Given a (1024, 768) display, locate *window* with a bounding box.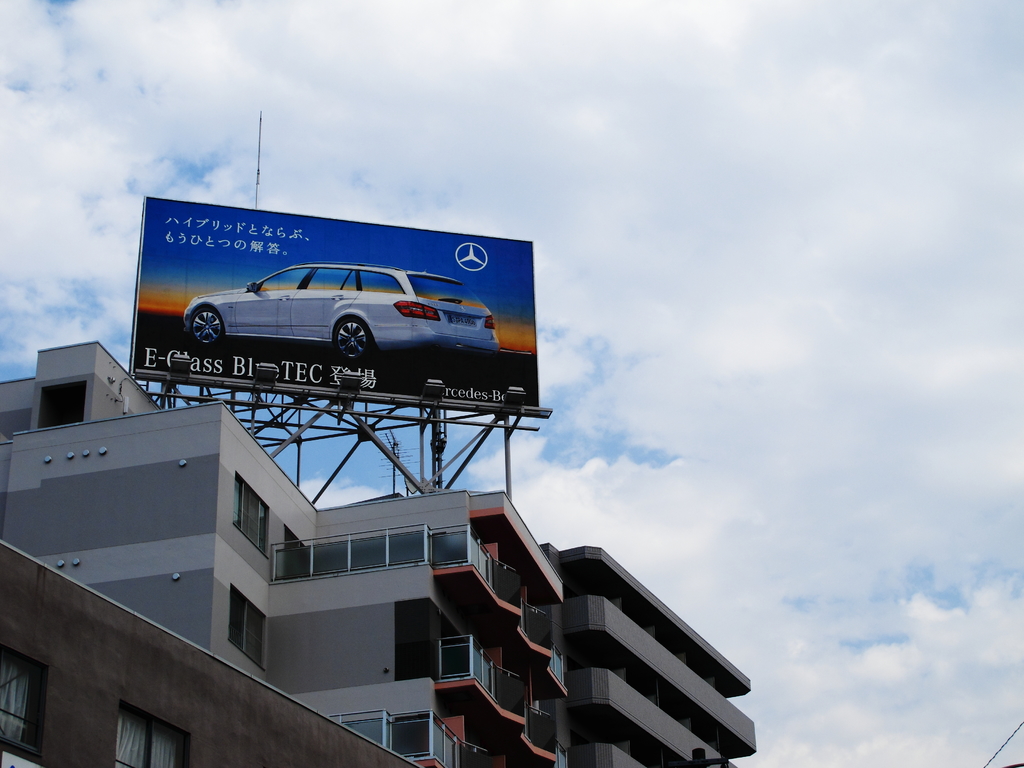
Located: BBox(273, 526, 465, 582).
